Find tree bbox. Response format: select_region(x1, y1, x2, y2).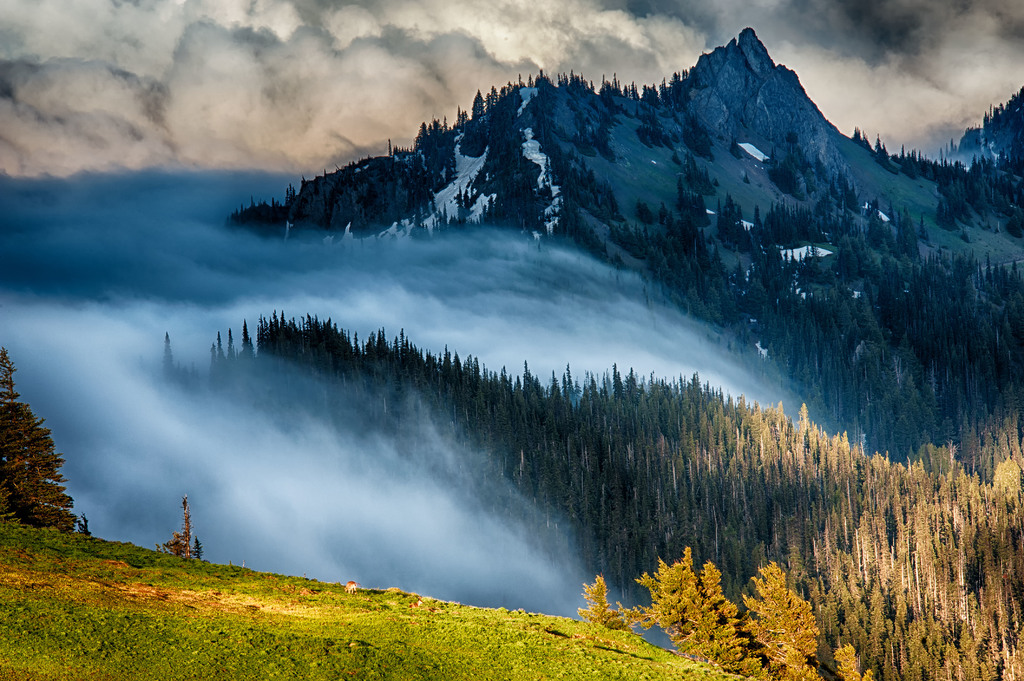
select_region(0, 349, 90, 545).
